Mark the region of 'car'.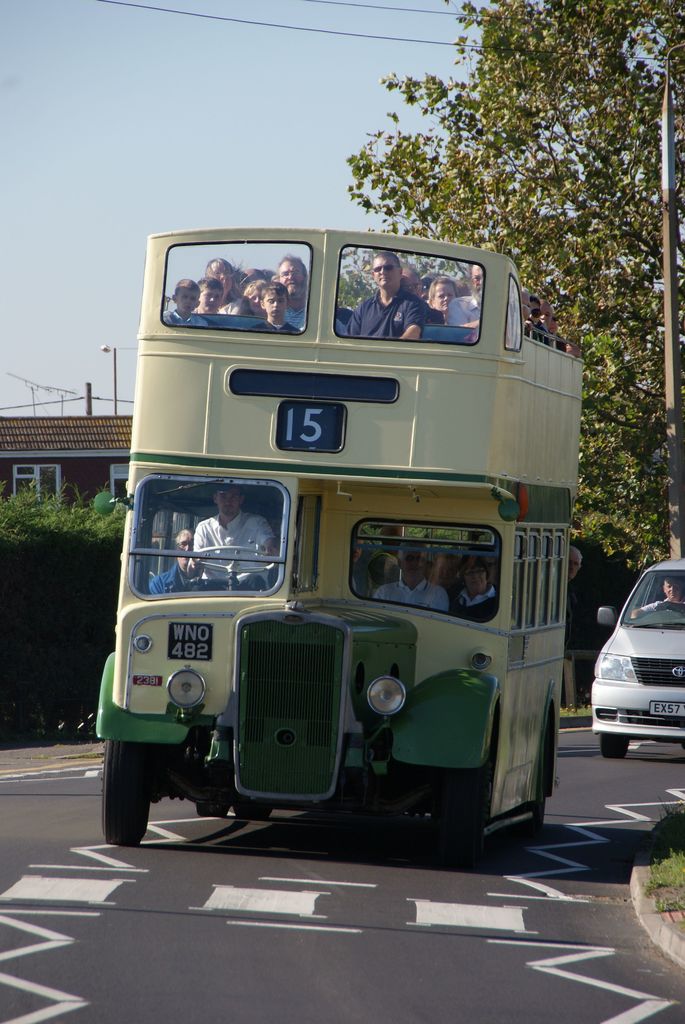
Region: <bbox>590, 561, 684, 762</bbox>.
